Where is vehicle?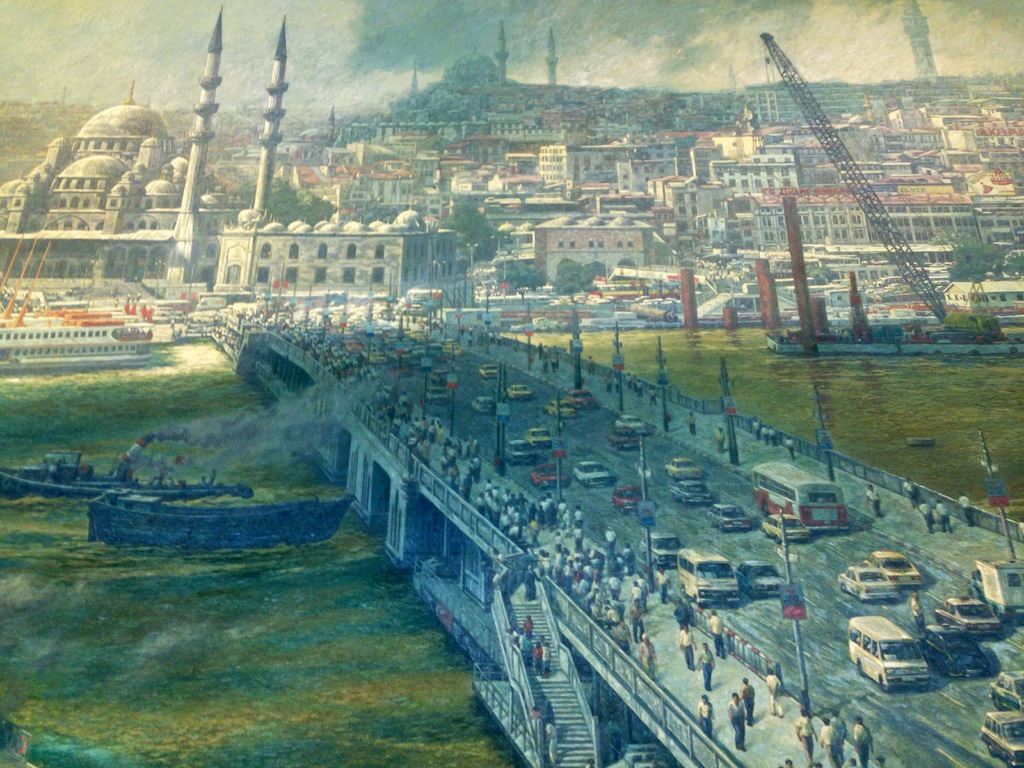
473,399,499,414.
